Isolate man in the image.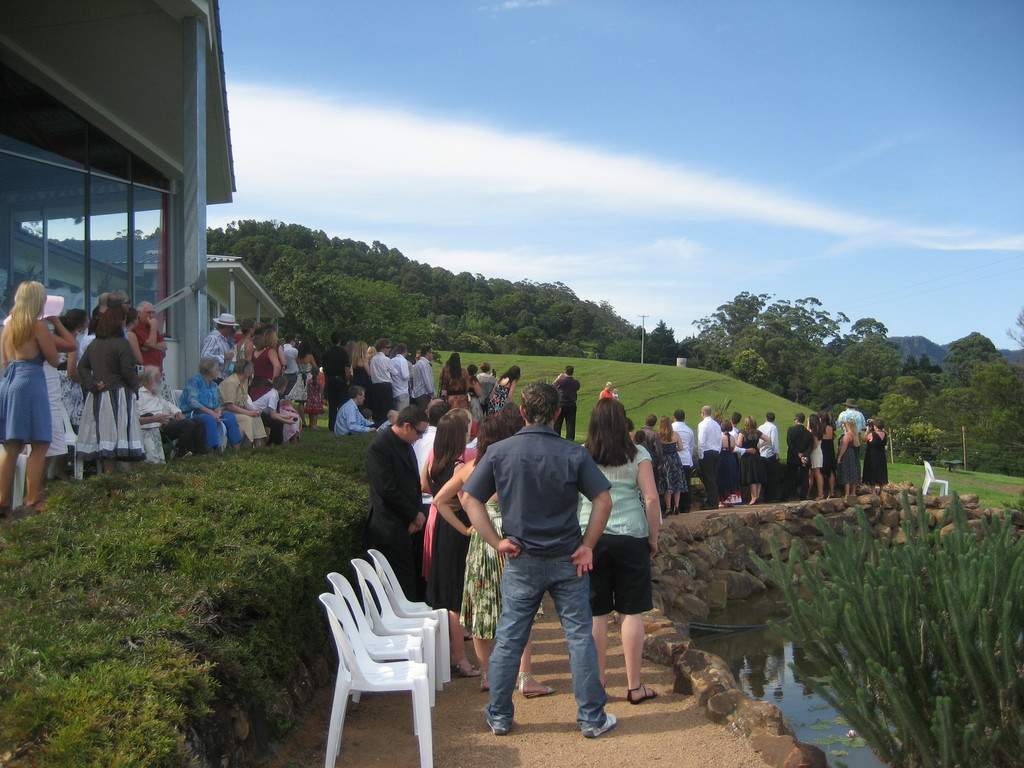
Isolated region: x1=692 y1=406 x2=721 y2=511.
